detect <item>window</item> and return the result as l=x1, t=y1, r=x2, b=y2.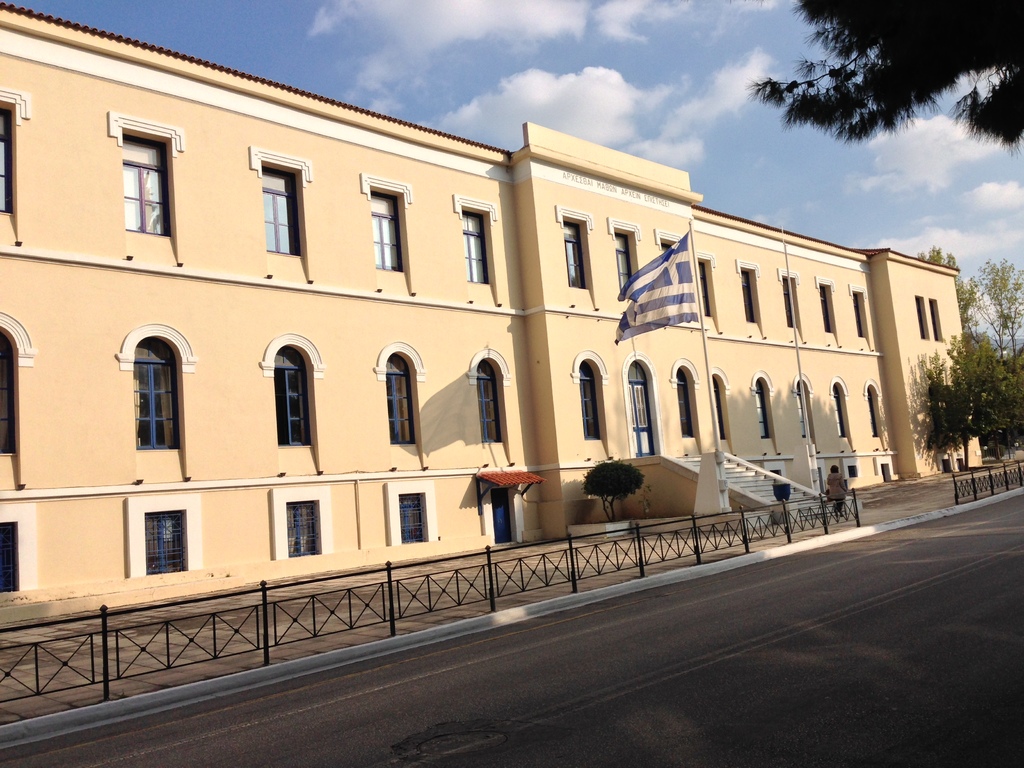
l=703, t=262, r=716, b=315.
